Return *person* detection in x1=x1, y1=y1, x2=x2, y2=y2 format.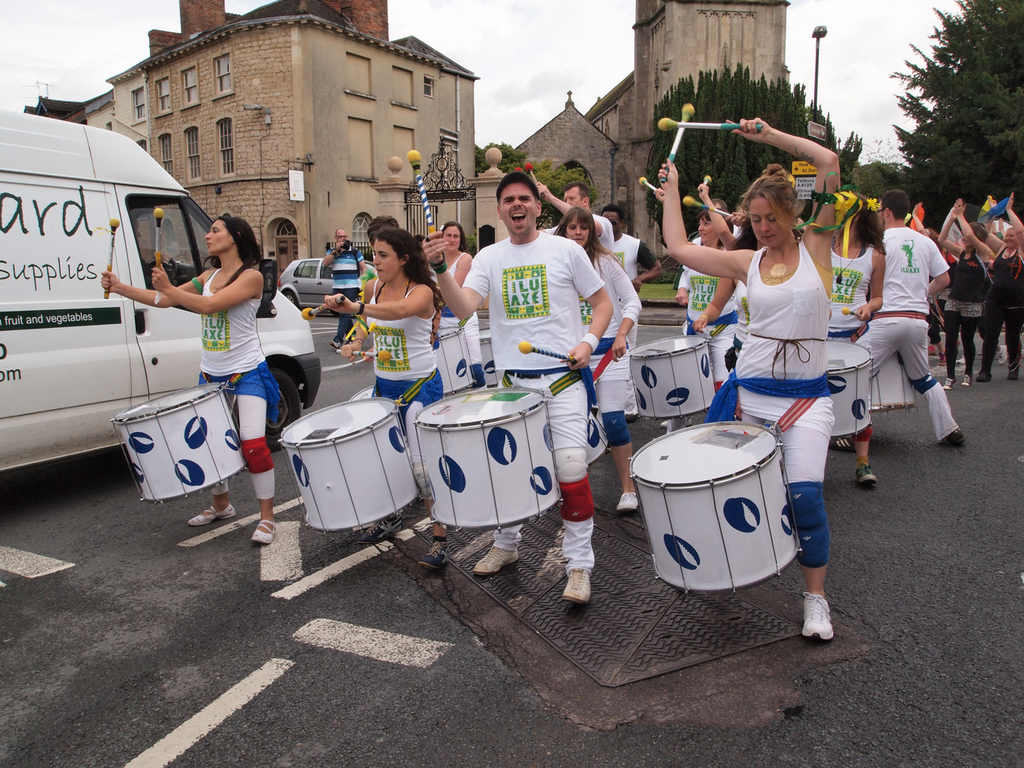
x1=321, y1=225, x2=368, y2=347.
